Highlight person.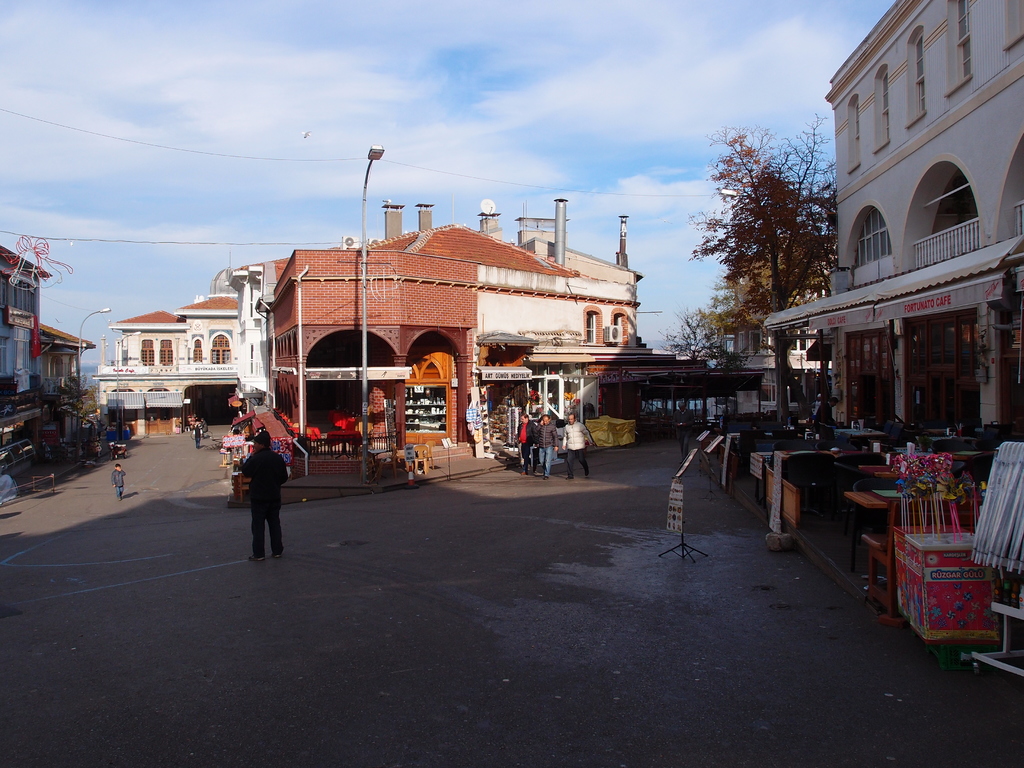
Highlighted region: [175, 415, 181, 433].
